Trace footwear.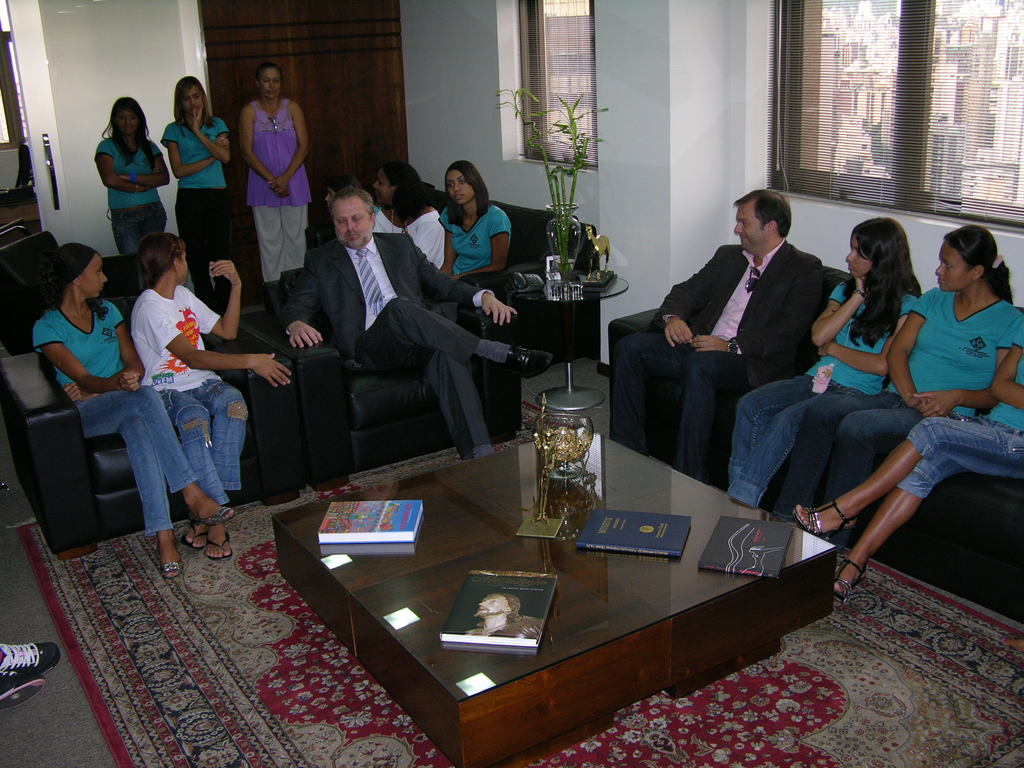
Traced to {"left": 788, "top": 498, "right": 855, "bottom": 545}.
